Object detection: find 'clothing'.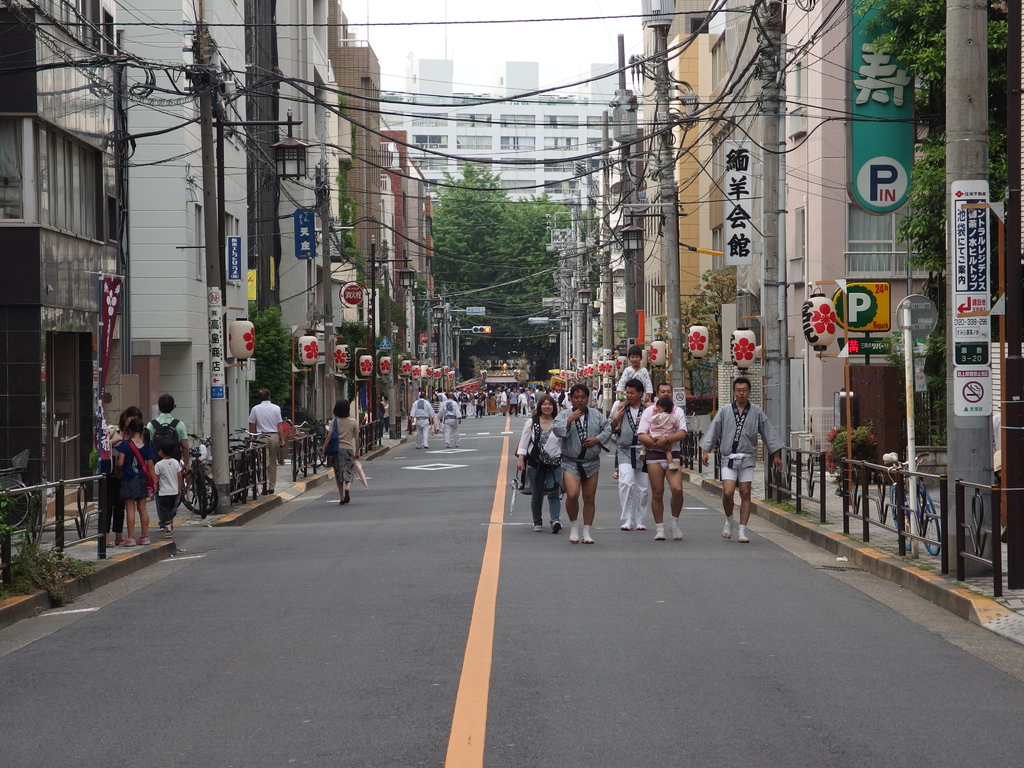
bbox=(436, 400, 468, 447).
